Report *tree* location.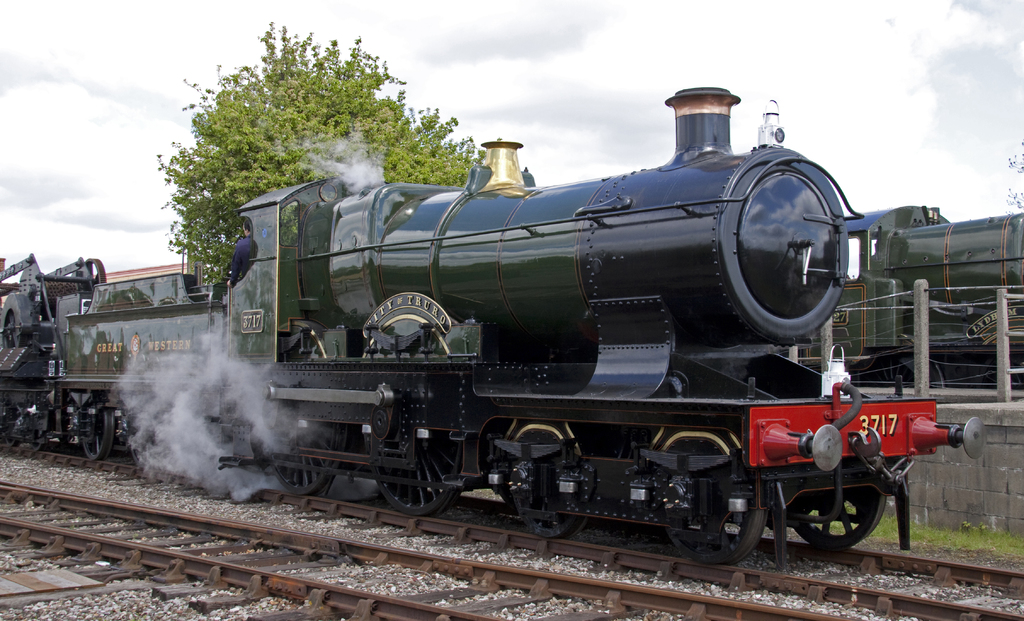
Report: [left=1000, top=139, right=1023, bottom=209].
